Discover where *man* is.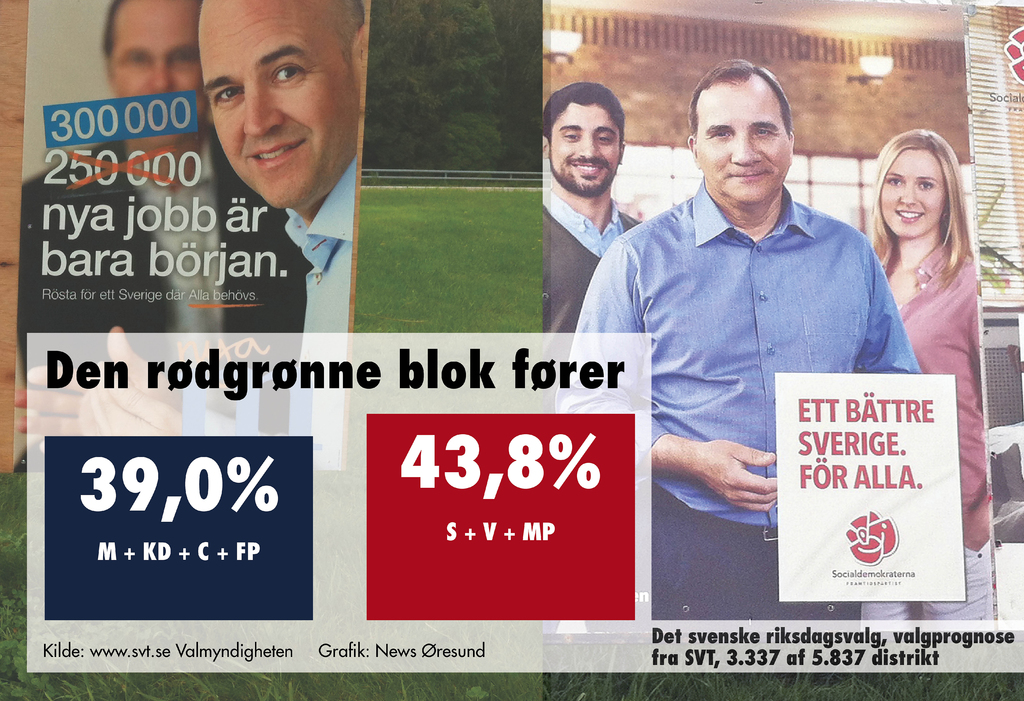
Discovered at 17, 0, 308, 391.
